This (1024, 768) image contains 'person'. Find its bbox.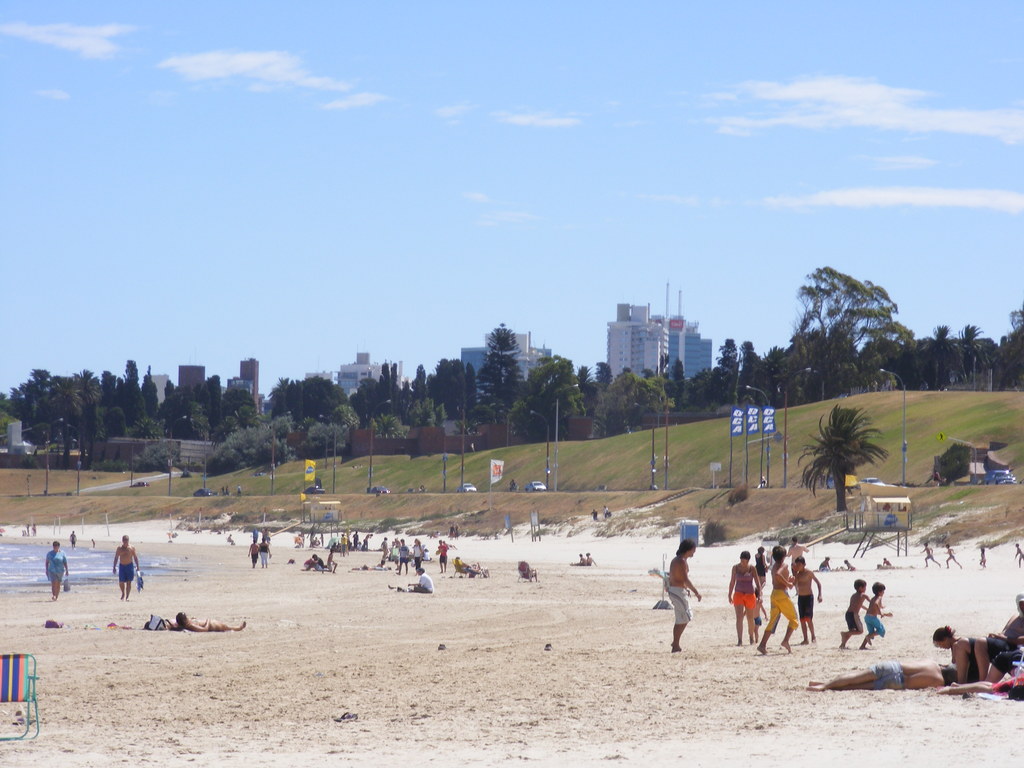
226/531/237/546.
